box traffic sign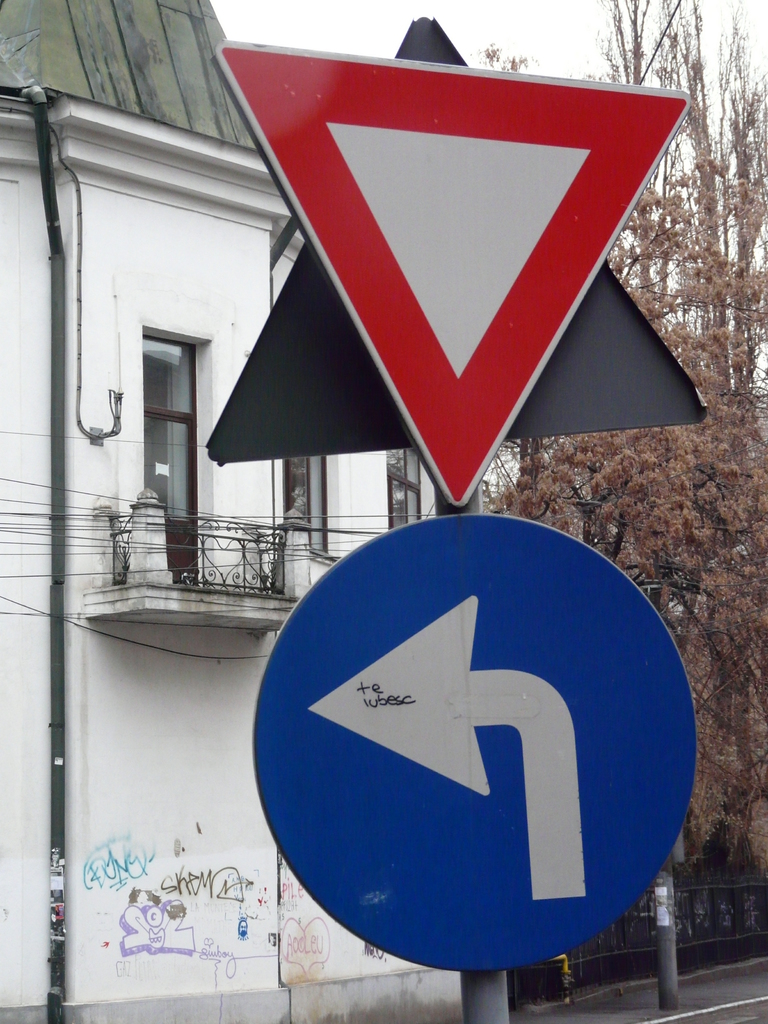
<region>255, 510, 701, 970</region>
